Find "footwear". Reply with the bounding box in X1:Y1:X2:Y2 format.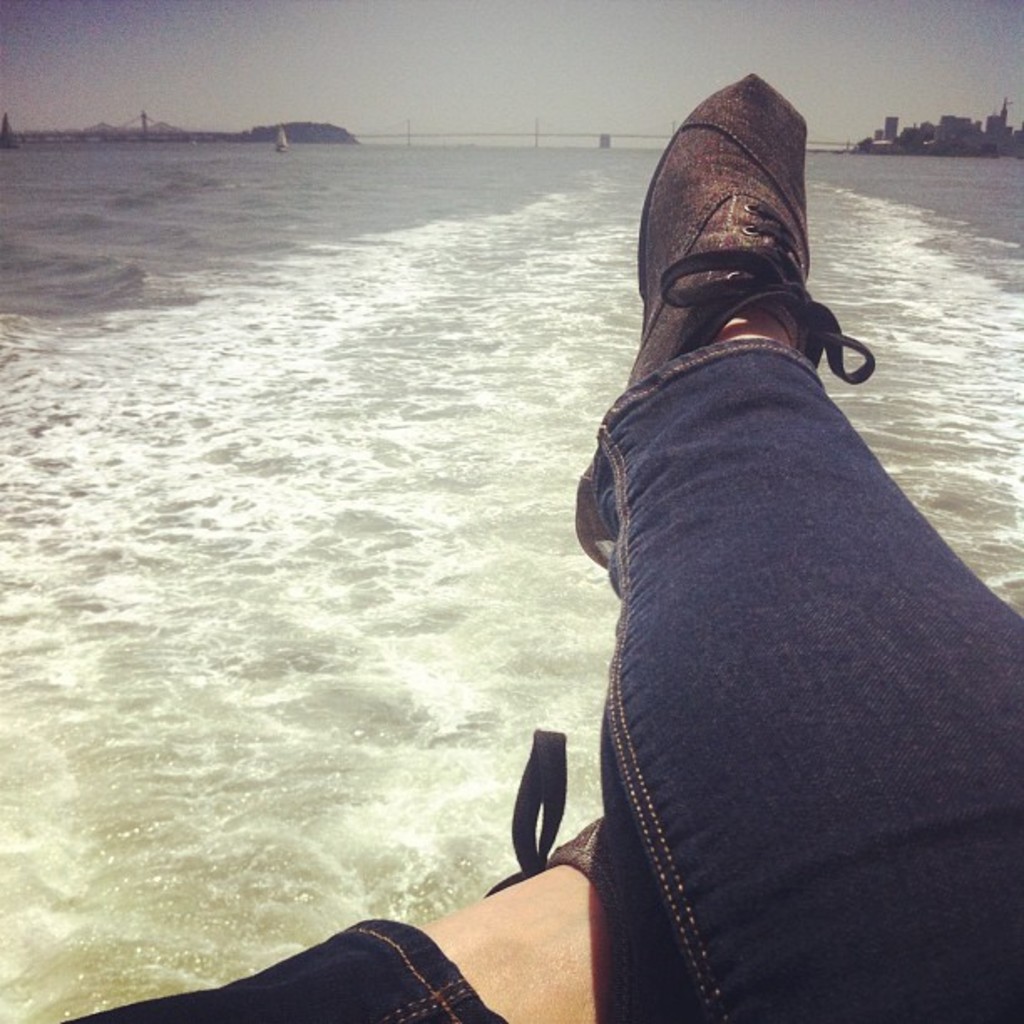
569:72:873:569.
